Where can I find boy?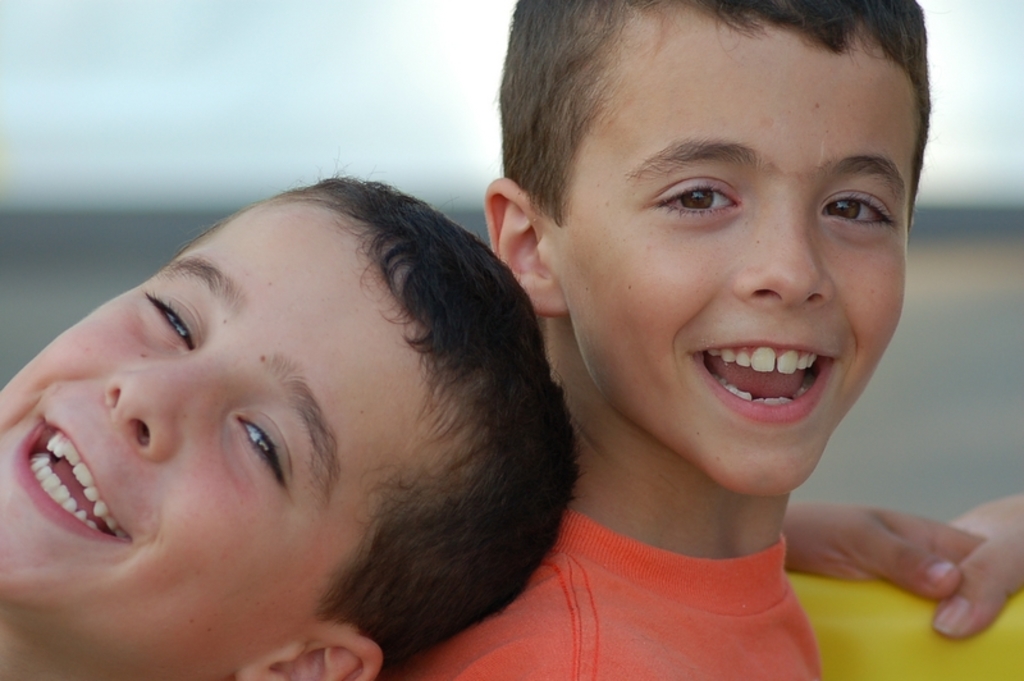
You can find it at bbox=(0, 164, 989, 680).
